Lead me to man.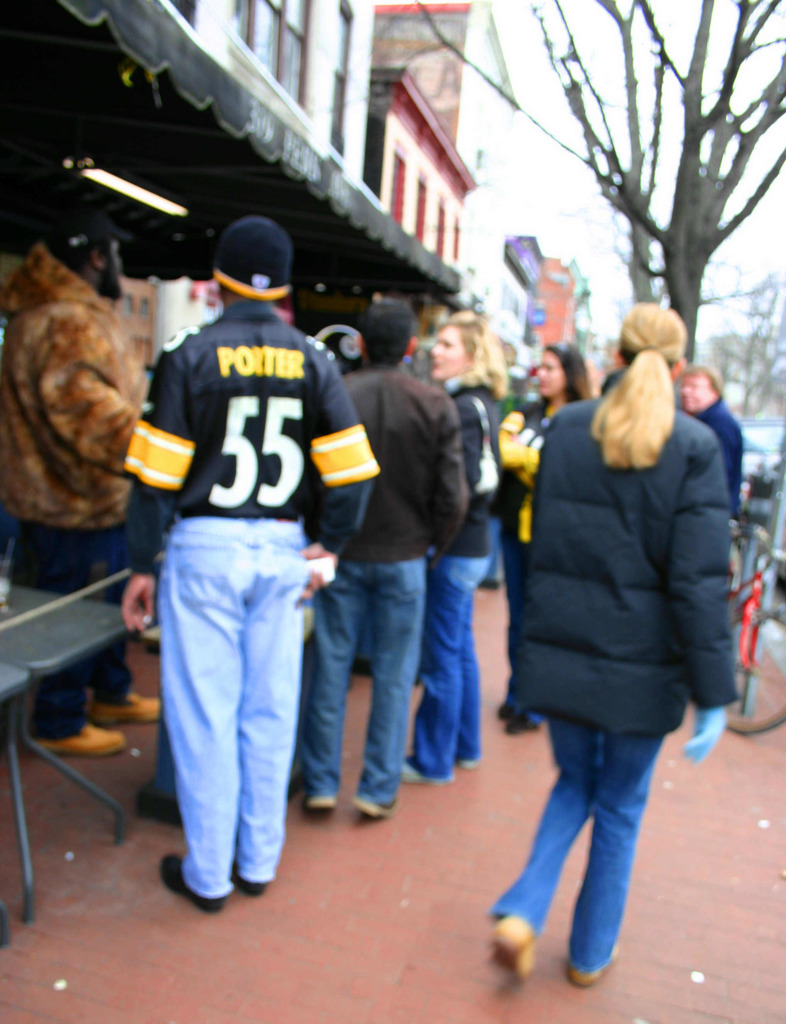
Lead to bbox=(302, 306, 471, 819).
